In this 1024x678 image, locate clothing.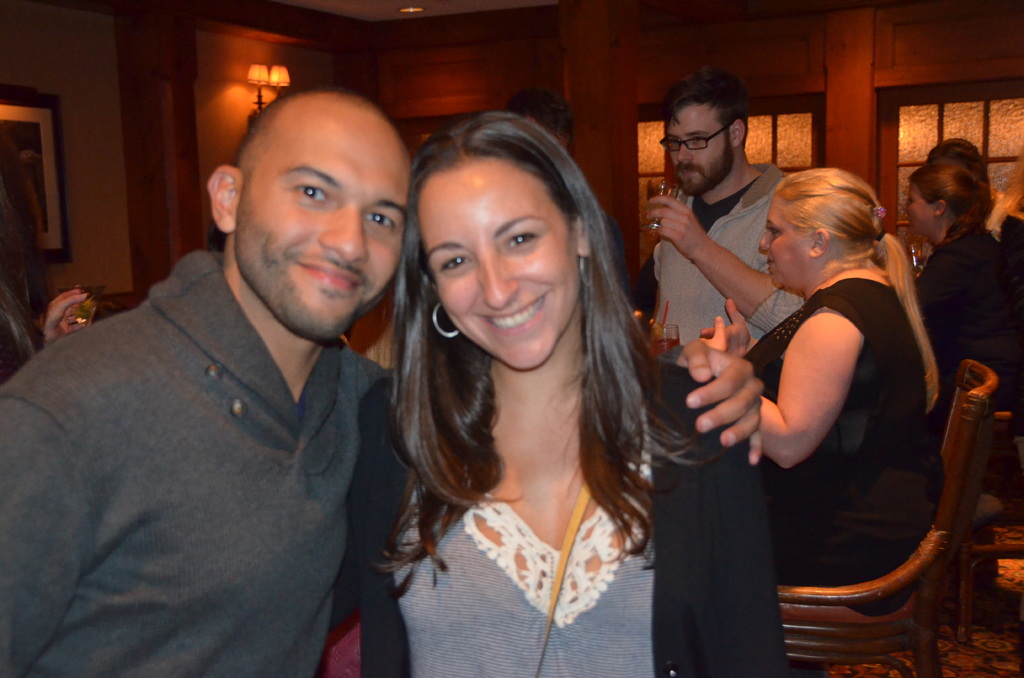
Bounding box: (914, 222, 1010, 397).
